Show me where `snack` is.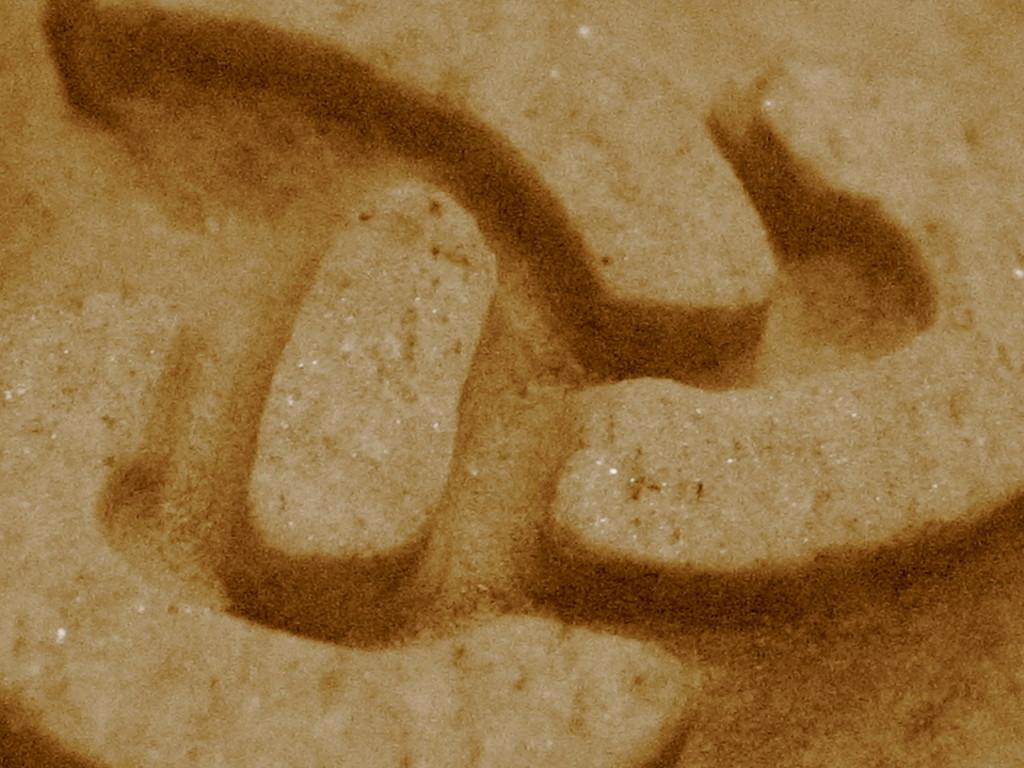
`snack` is at {"x1": 60, "y1": 3, "x2": 956, "y2": 721}.
